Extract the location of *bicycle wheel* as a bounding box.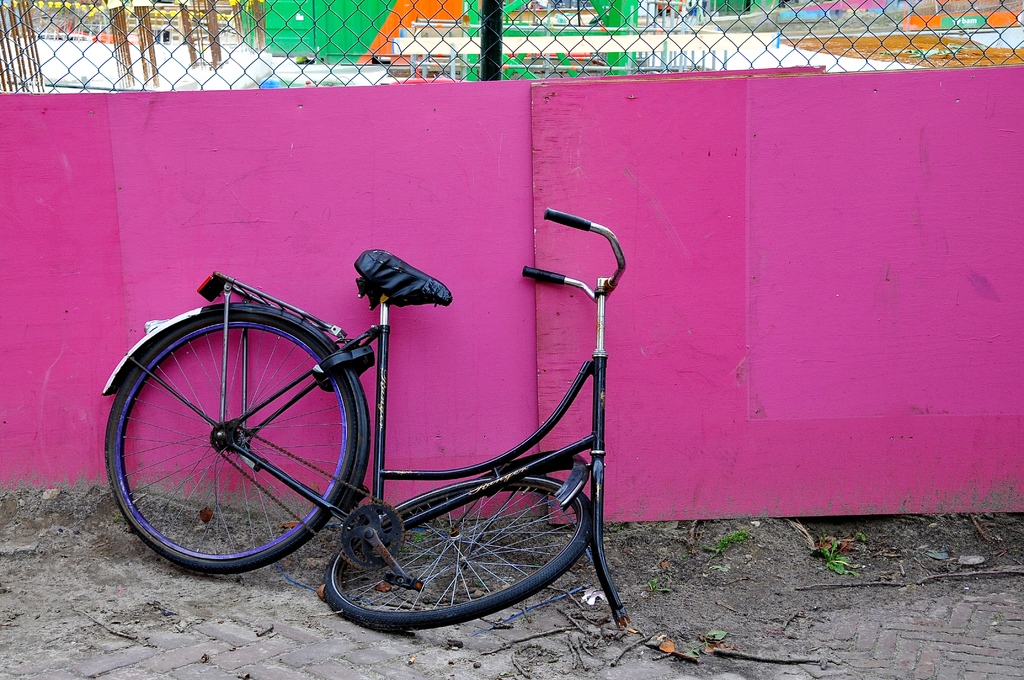
x1=112 y1=317 x2=372 y2=583.
